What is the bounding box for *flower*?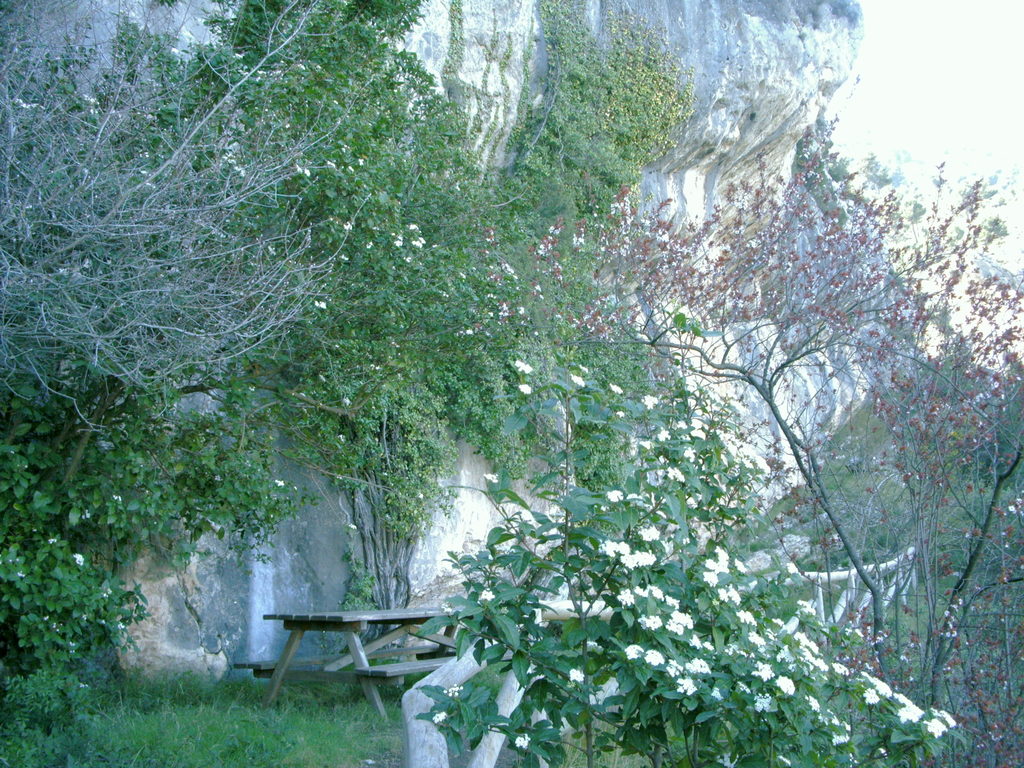
crop(625, 647, 641, 662).
